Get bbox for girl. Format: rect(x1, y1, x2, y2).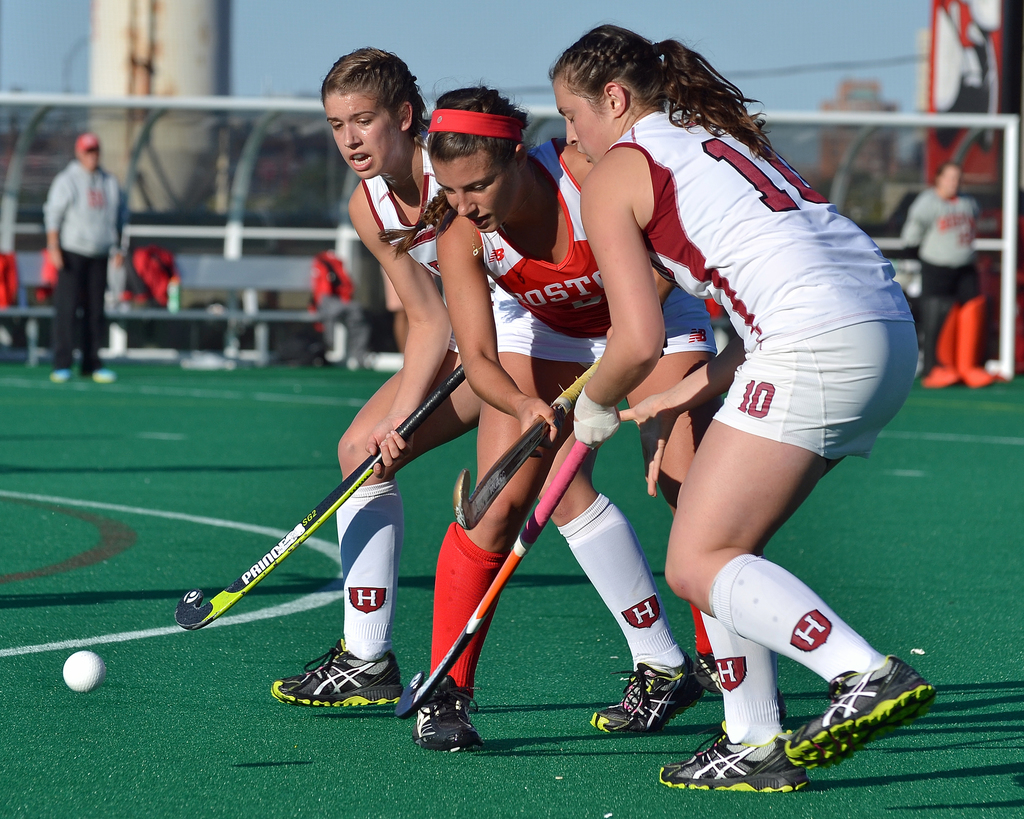
rect(547, 19, 943, 795).
